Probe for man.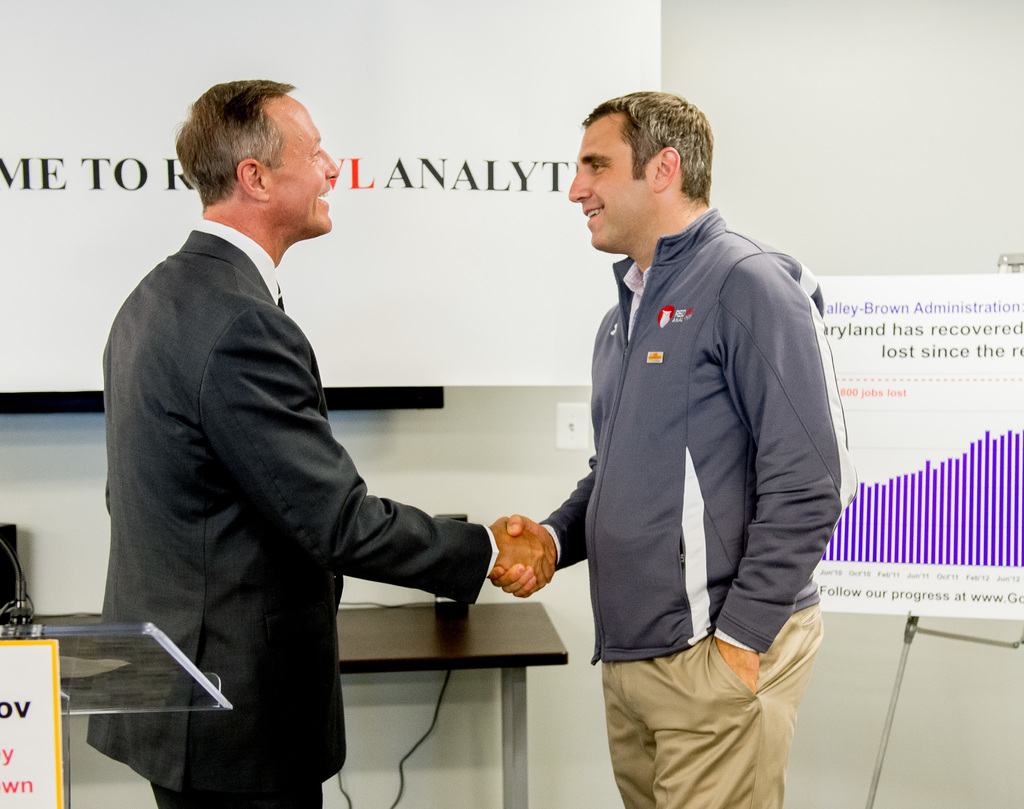
Probe result: 479 85 851 808.
